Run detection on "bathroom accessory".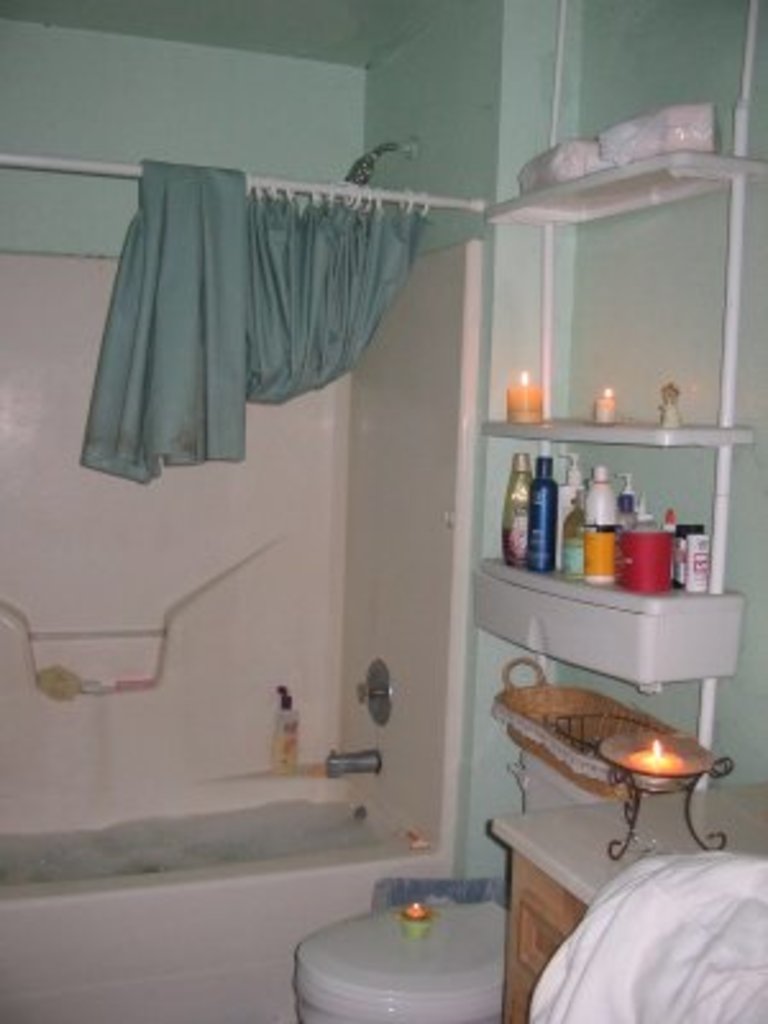
Result: [325,748,384,776].
